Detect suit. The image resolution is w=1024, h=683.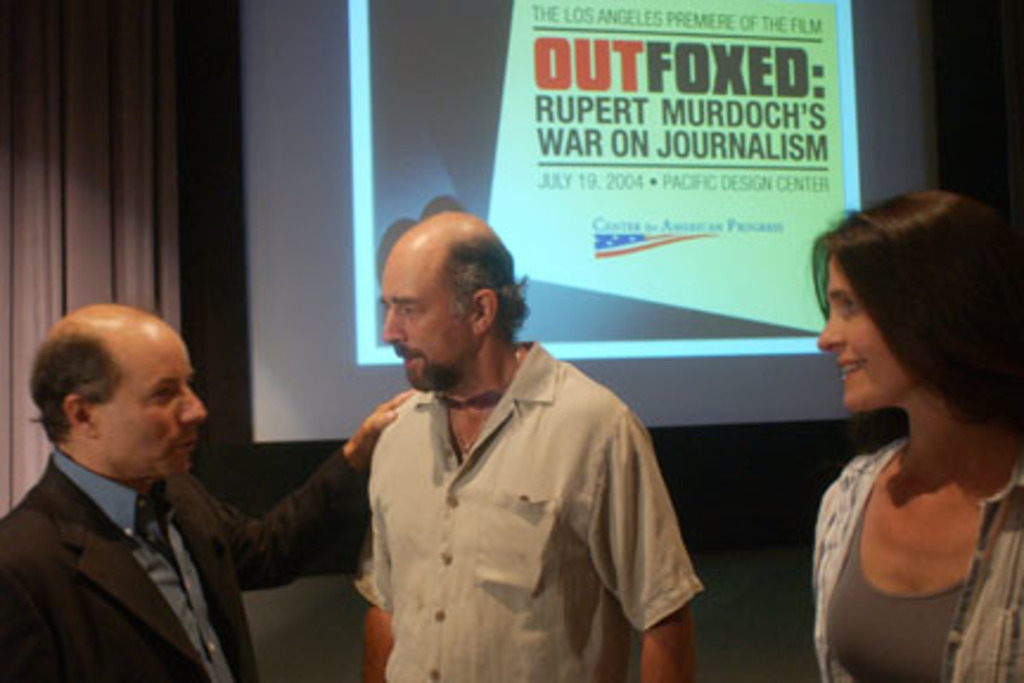
{"x1": 0, "y1": 448, "x2": 363, "y2": 681}.
